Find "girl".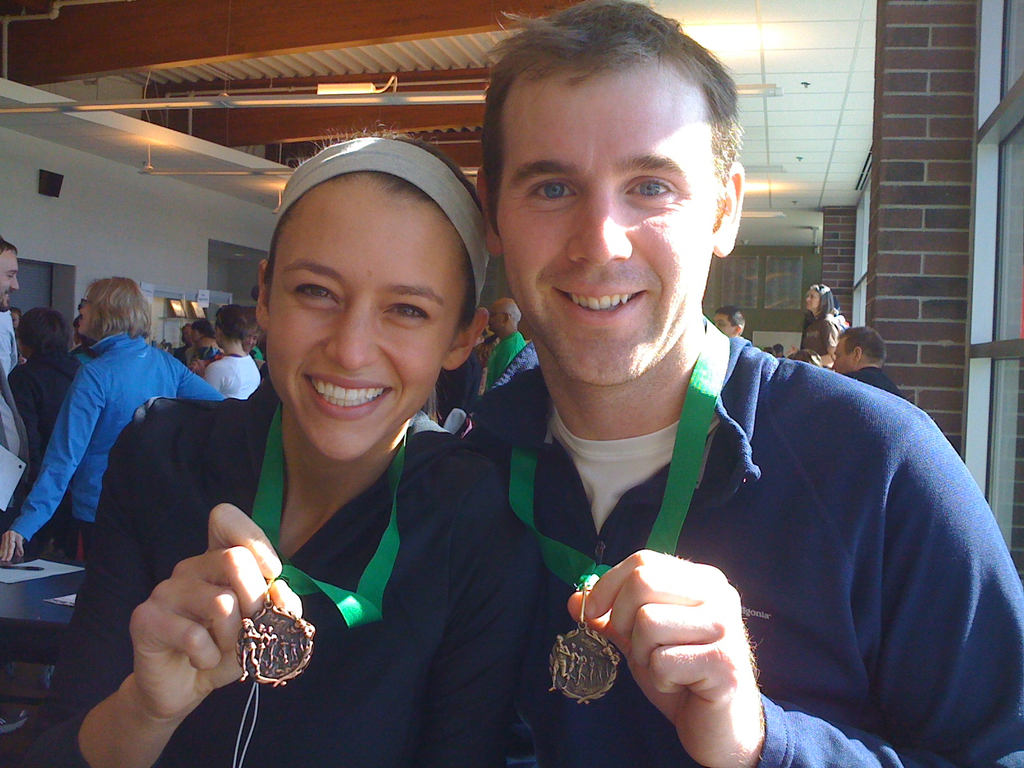
(x1=0, y1=305, x2=94, y2=476).
